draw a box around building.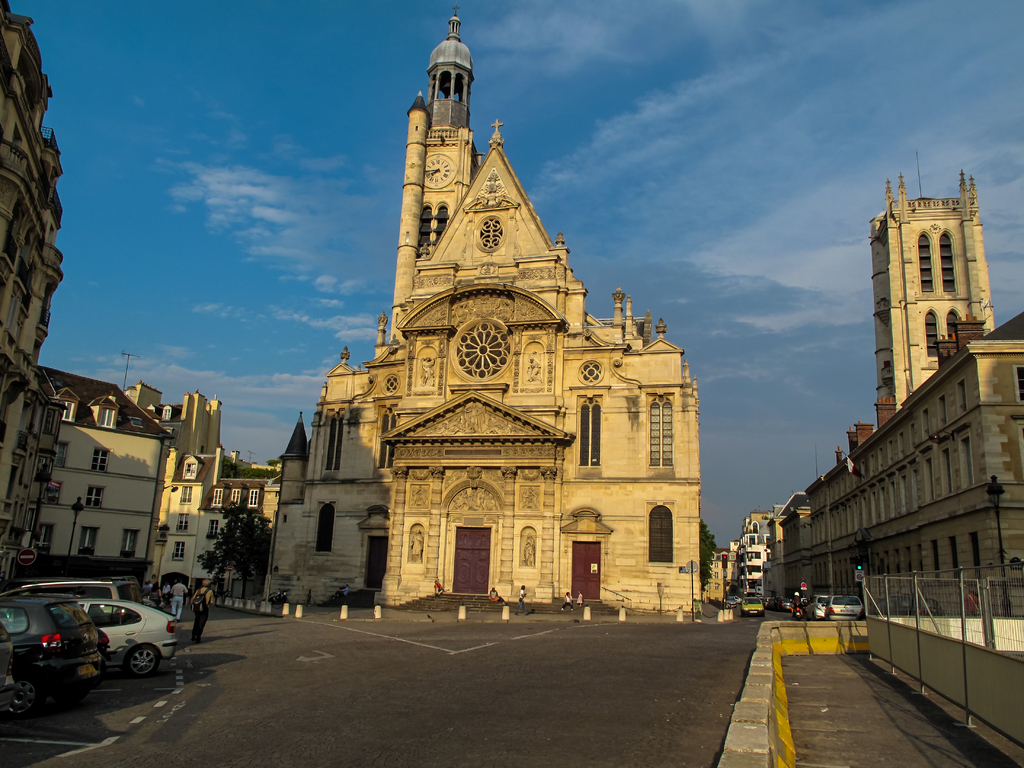
crop(29, 365, 177, 558).
